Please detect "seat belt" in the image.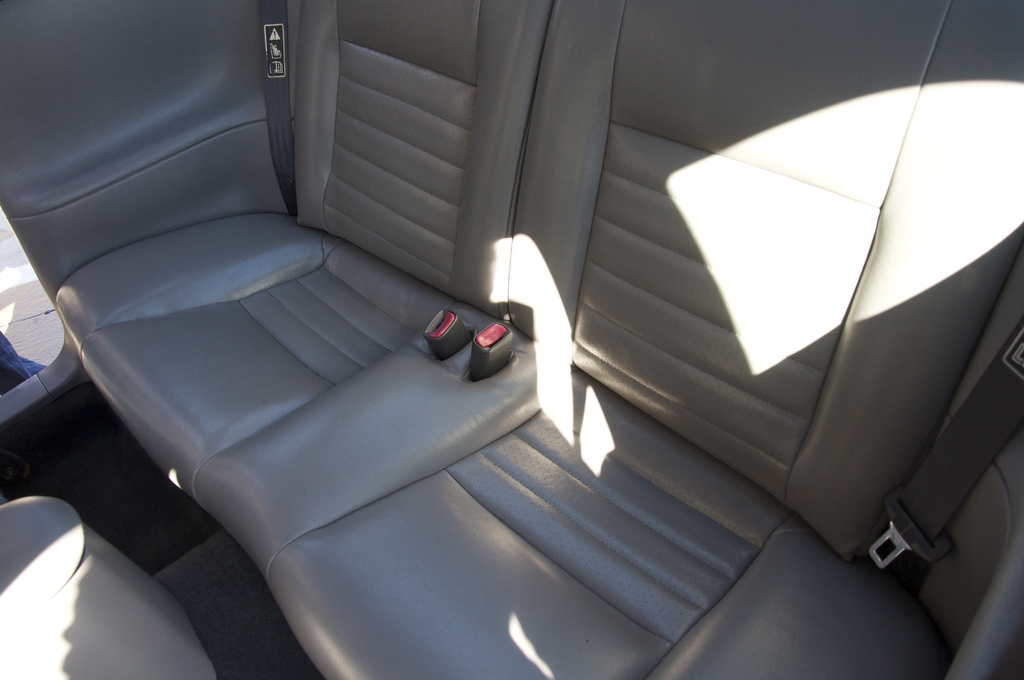
rect(855, 320, 1023, 587).
